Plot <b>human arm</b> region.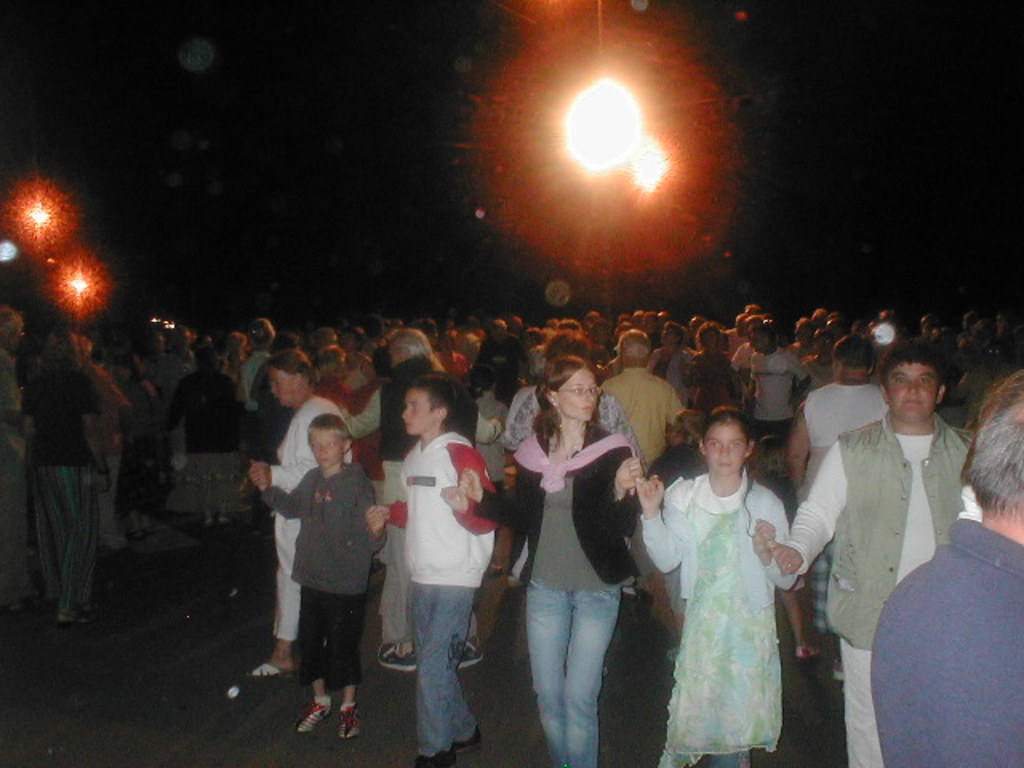
Plotted at <bbox>77, 381, 115, 494</bbox>.
